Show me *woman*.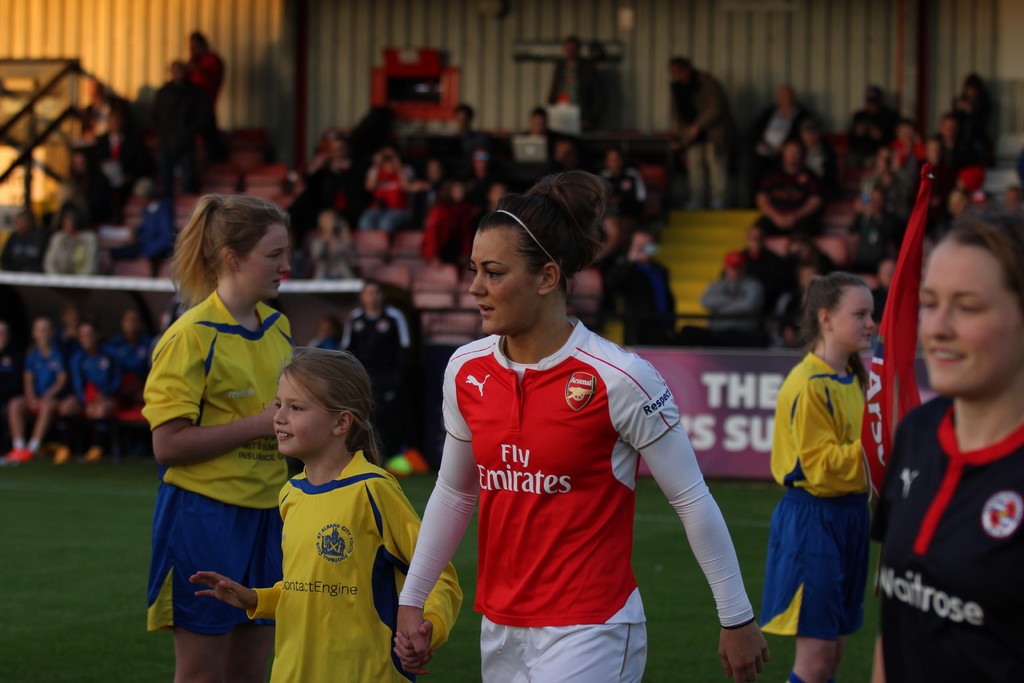
*woman* is here: pyautogui.locateOnScreen(866, 213, 1023, 682).
